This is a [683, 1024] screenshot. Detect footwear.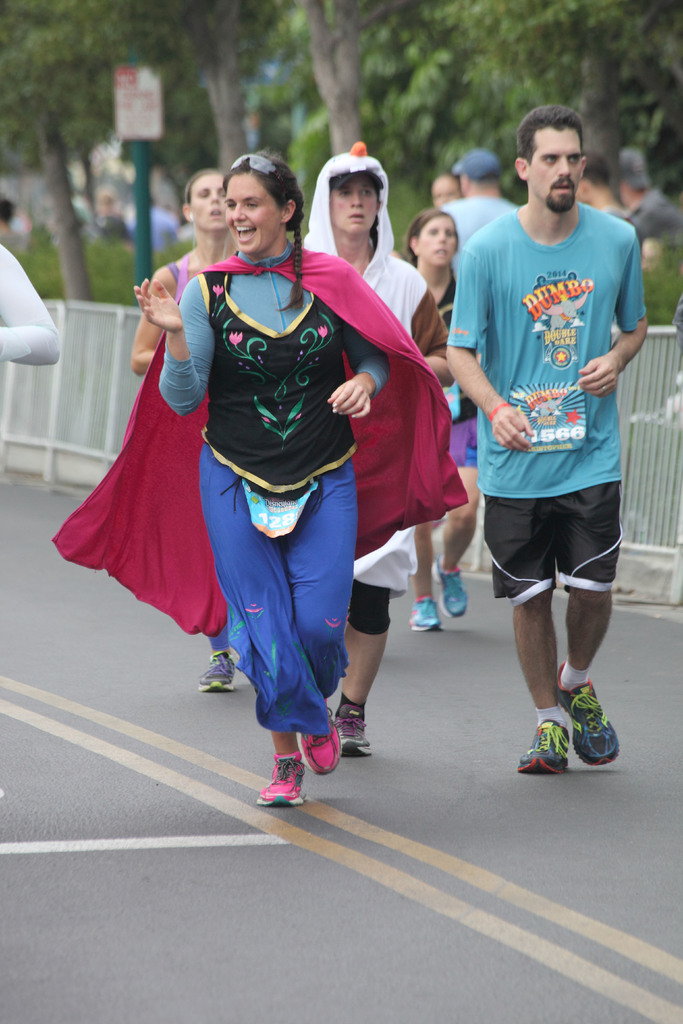
x1=199, y1=650, x2=235, y2=692.
